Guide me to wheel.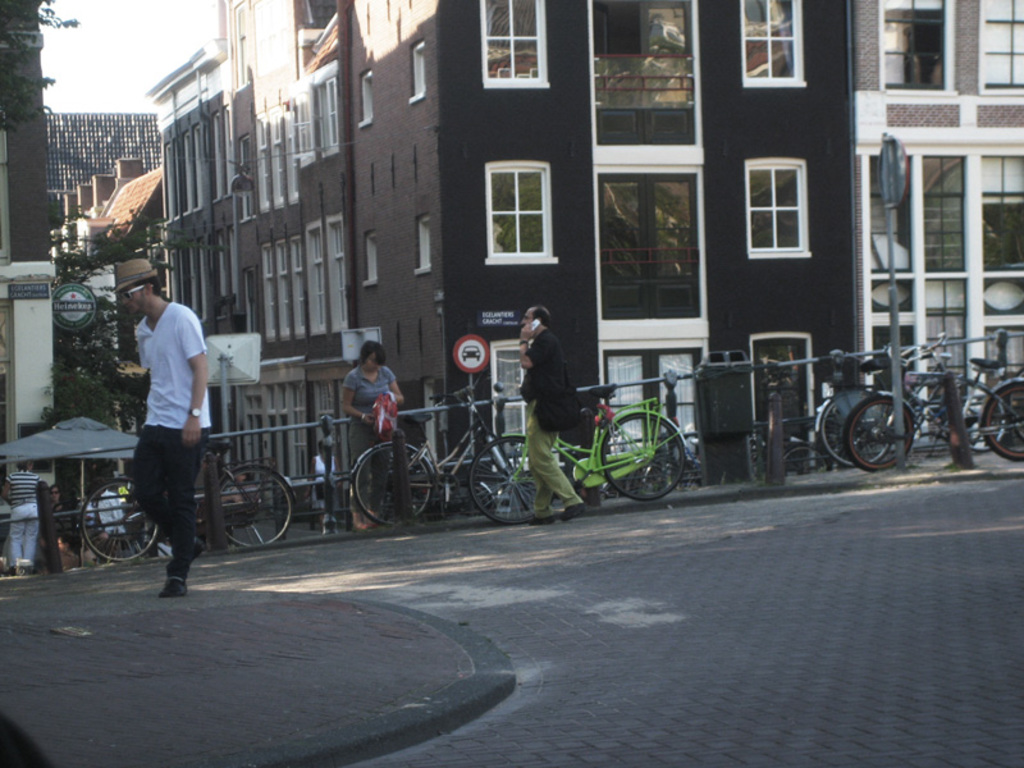
Guidance: 824, 389, 900, 483.
